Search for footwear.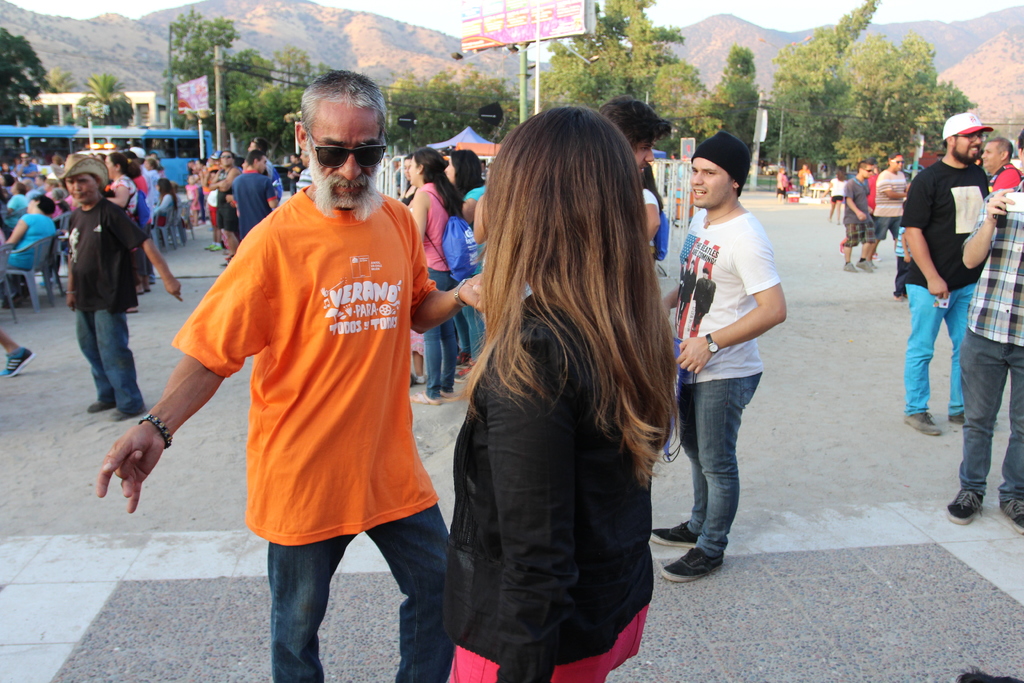
Found at (x1=88, y1=399, x2=115, y2=415).
